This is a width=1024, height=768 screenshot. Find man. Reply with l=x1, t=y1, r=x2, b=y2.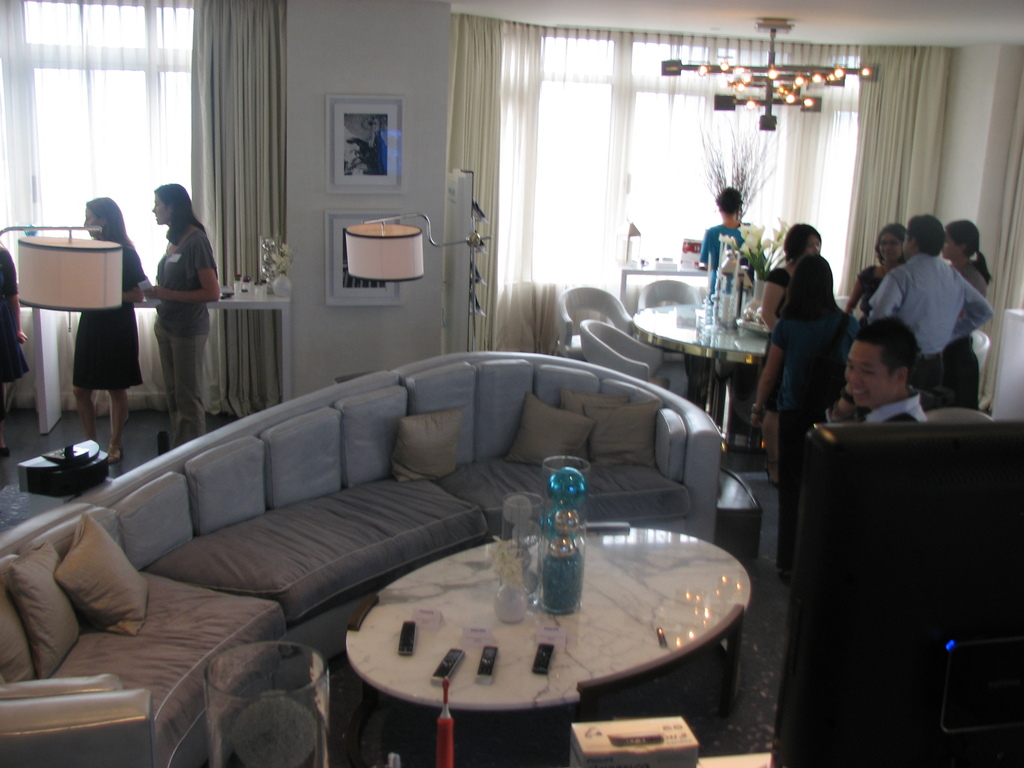
l=863, t=207, r=998, b=405.
